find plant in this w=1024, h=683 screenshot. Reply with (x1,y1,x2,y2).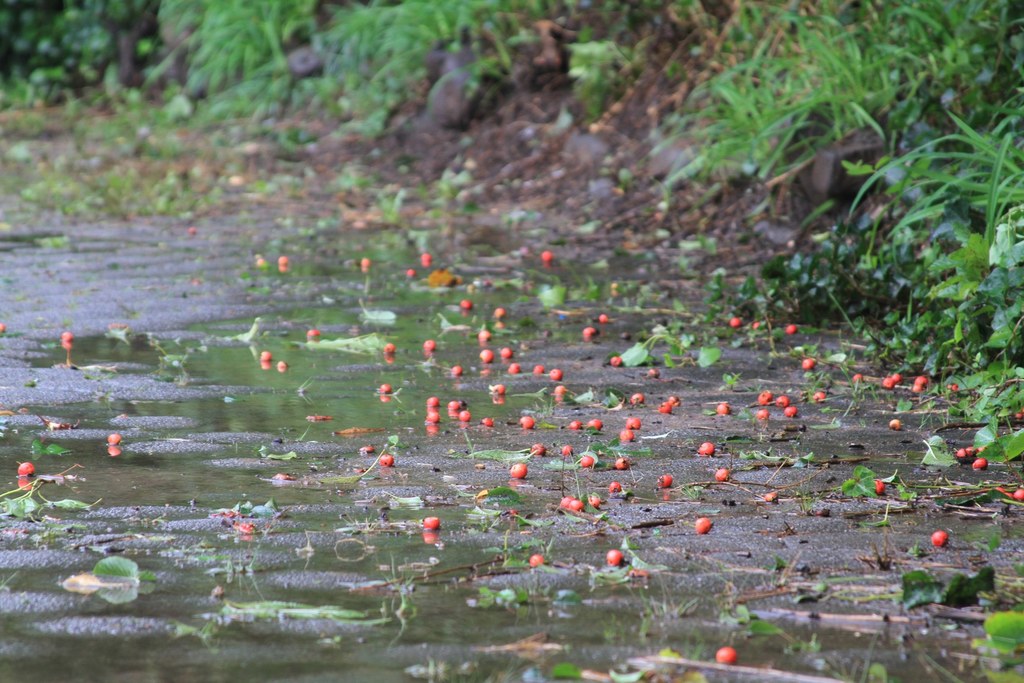
(969,593,1023,682).
